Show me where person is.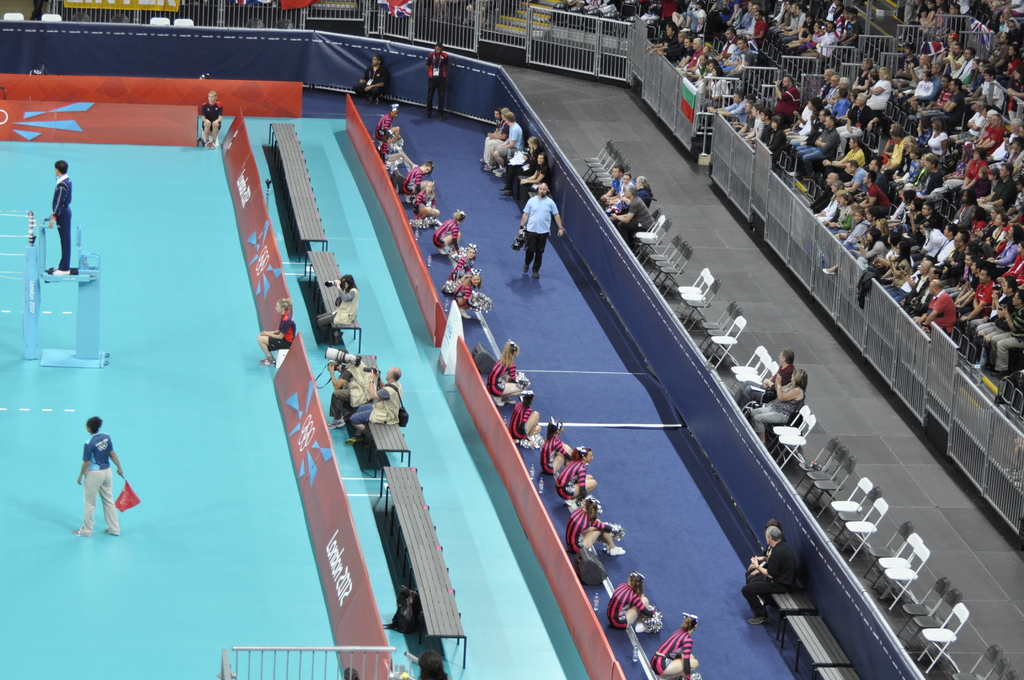
person is at [x1=425, y1=38, x2=449, y2=119].
